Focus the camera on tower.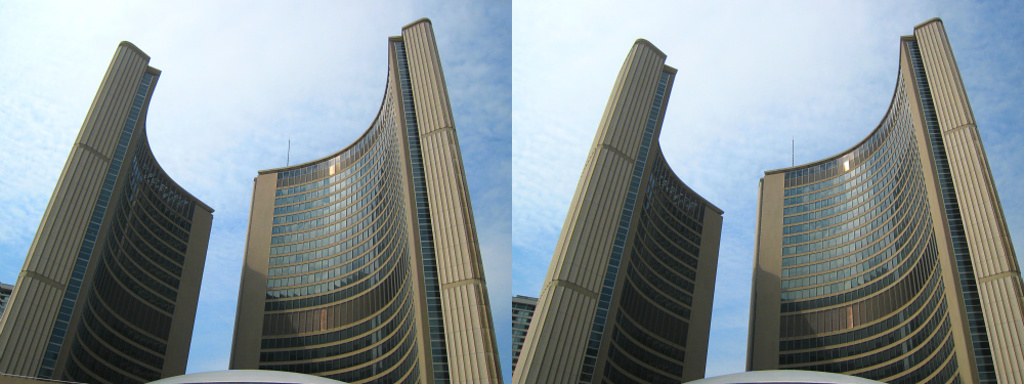
Focus region: region(3, 34, 224, 368).
